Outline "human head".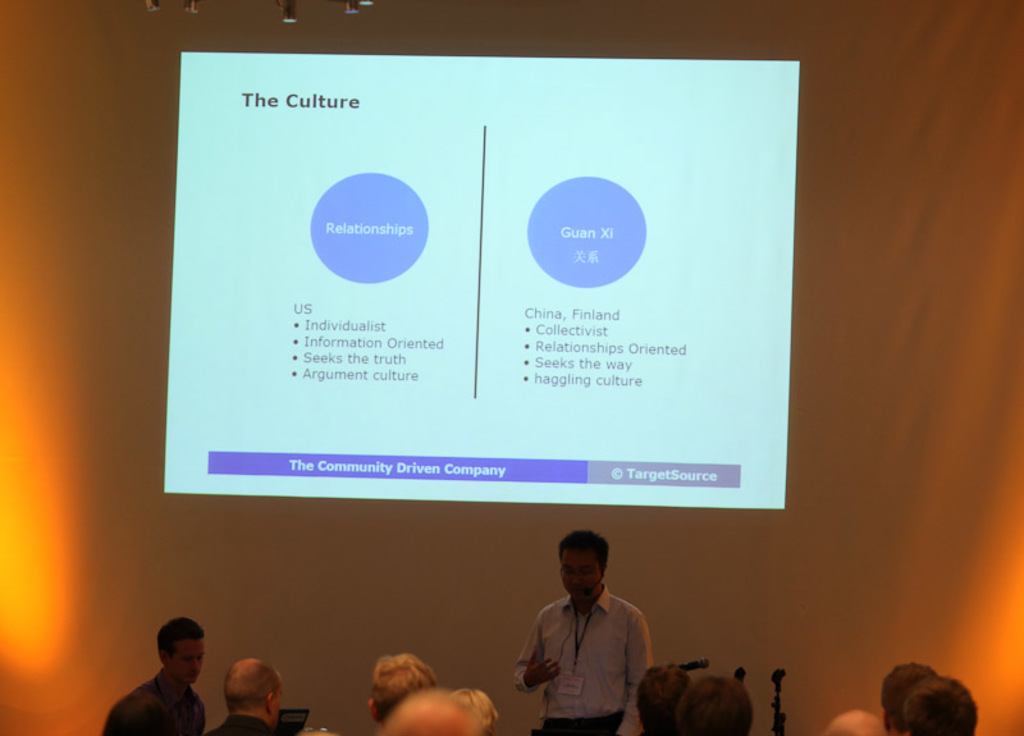
Outline: <region>881, 660, 937, 731</region>.
